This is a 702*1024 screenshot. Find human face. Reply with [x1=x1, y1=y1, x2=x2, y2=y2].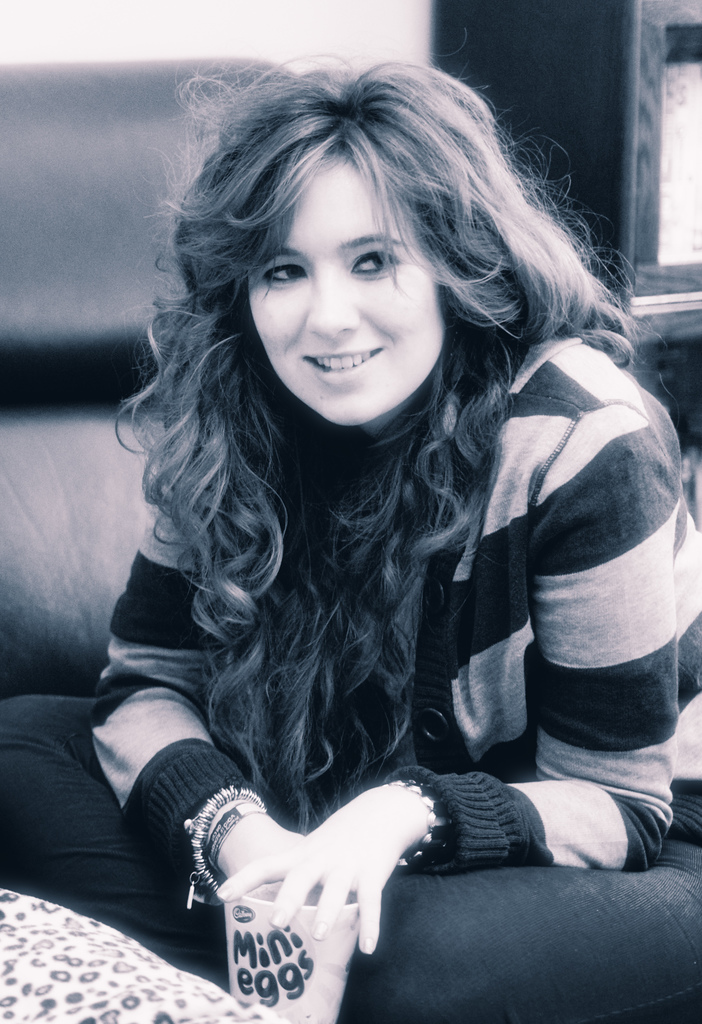
[x1=250, y1=148, x2=448, y2=426].
